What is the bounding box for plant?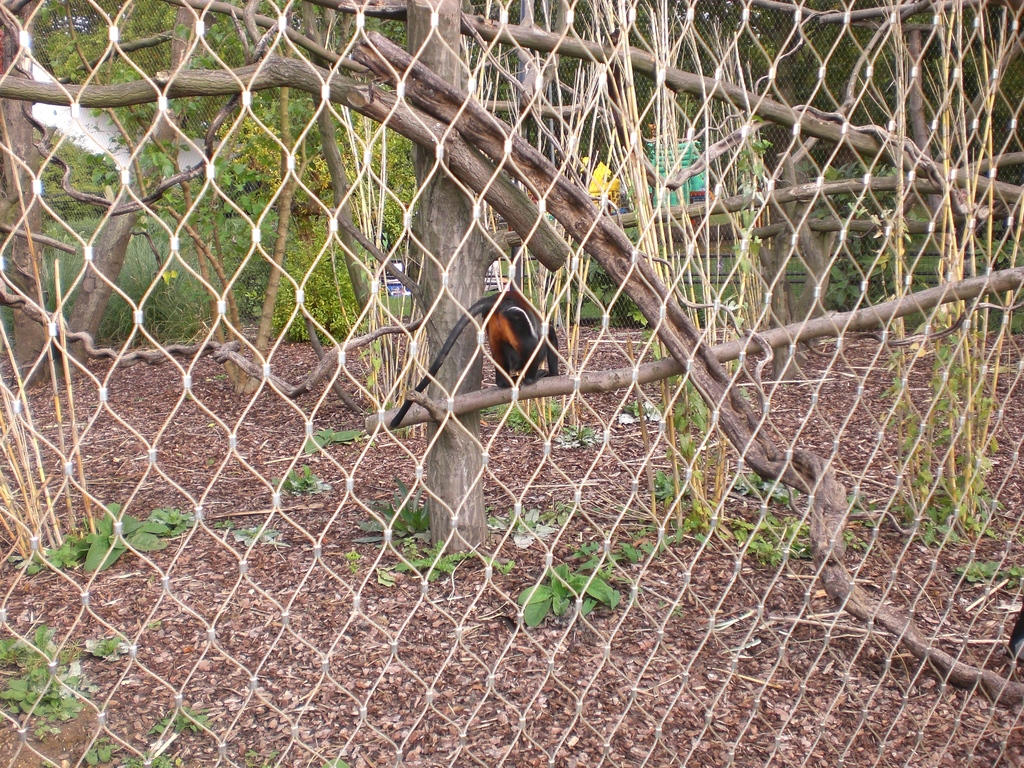
{"left": 271, "top": 462, "right": 333, "bottom": 493}.
